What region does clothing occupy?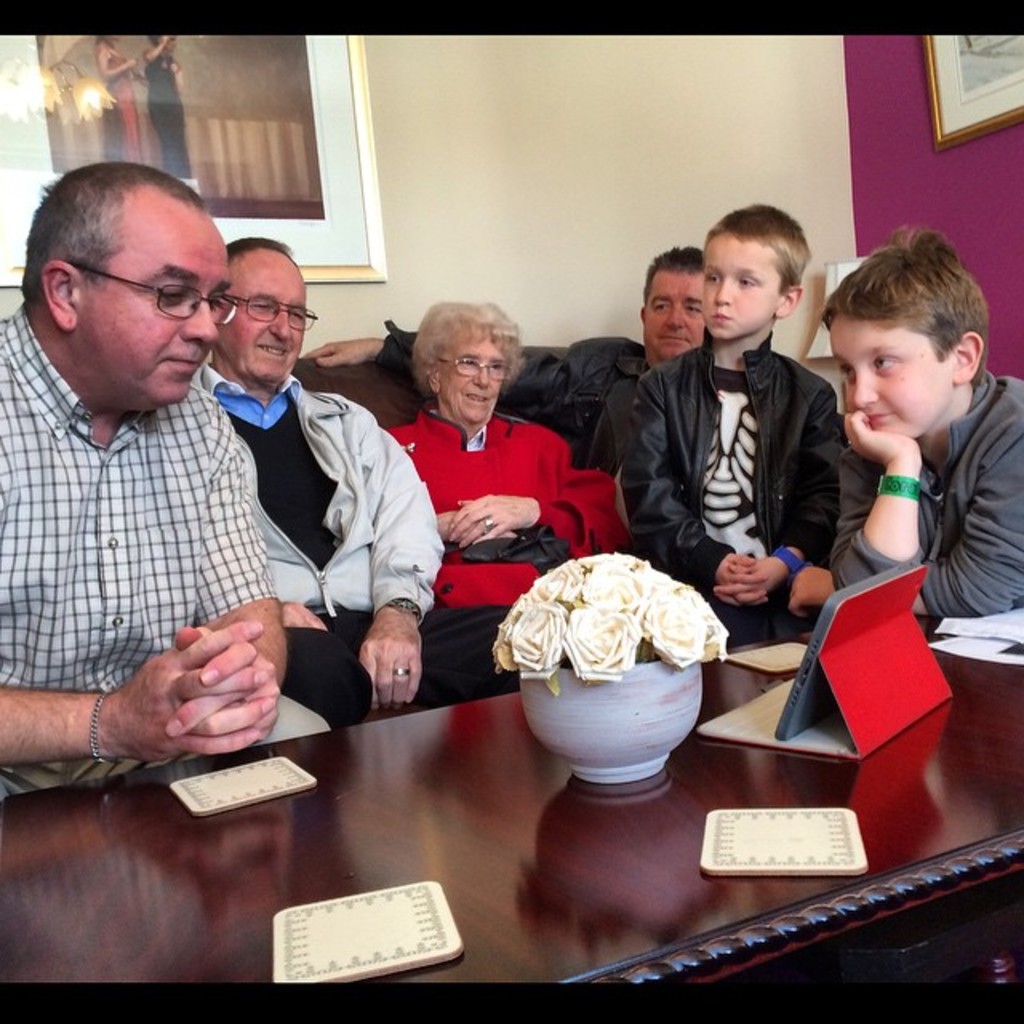
l=379, t=405, r=629, b=613.
